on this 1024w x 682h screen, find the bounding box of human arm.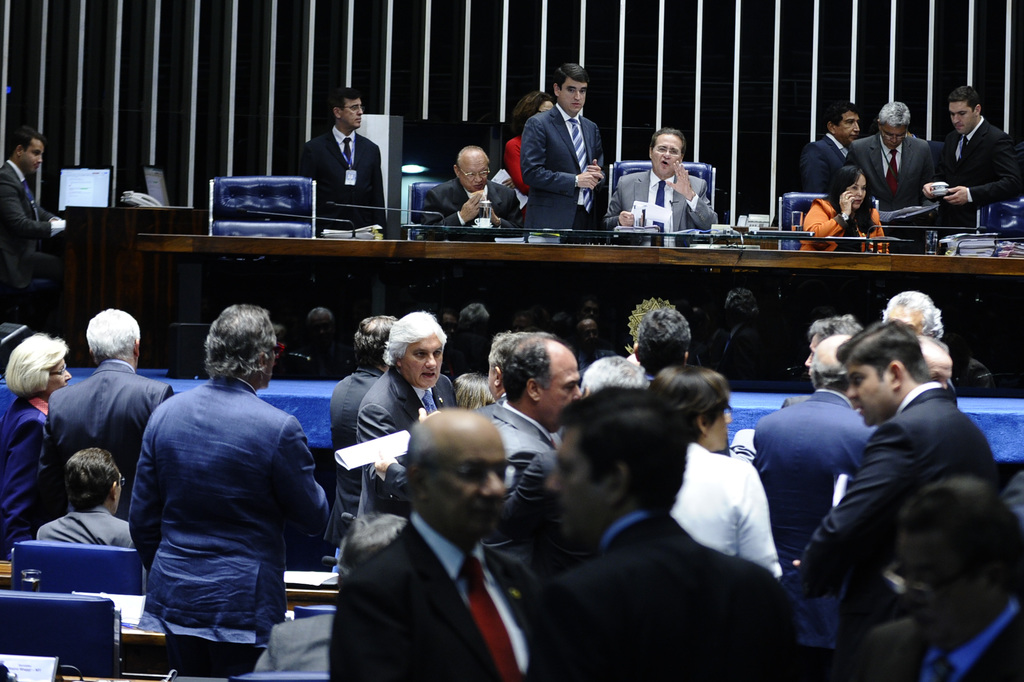
Bounding box: (left=919, top=143, right=941, bottom=212).
